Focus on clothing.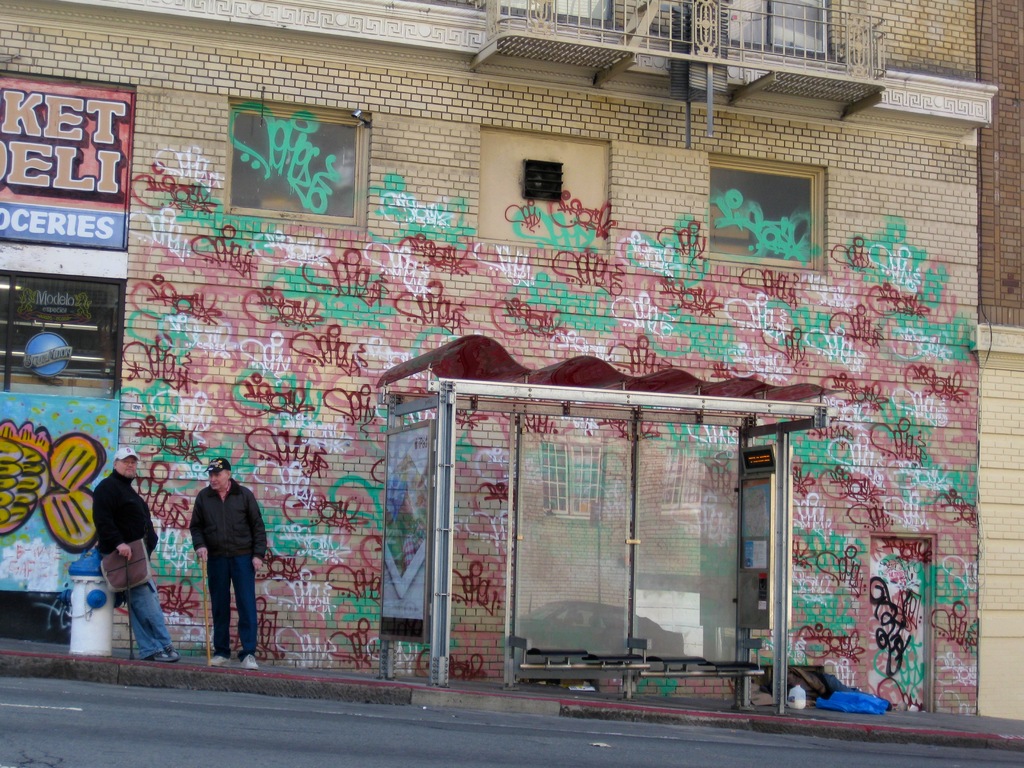
Focused at [187, 478, 267, 659].
